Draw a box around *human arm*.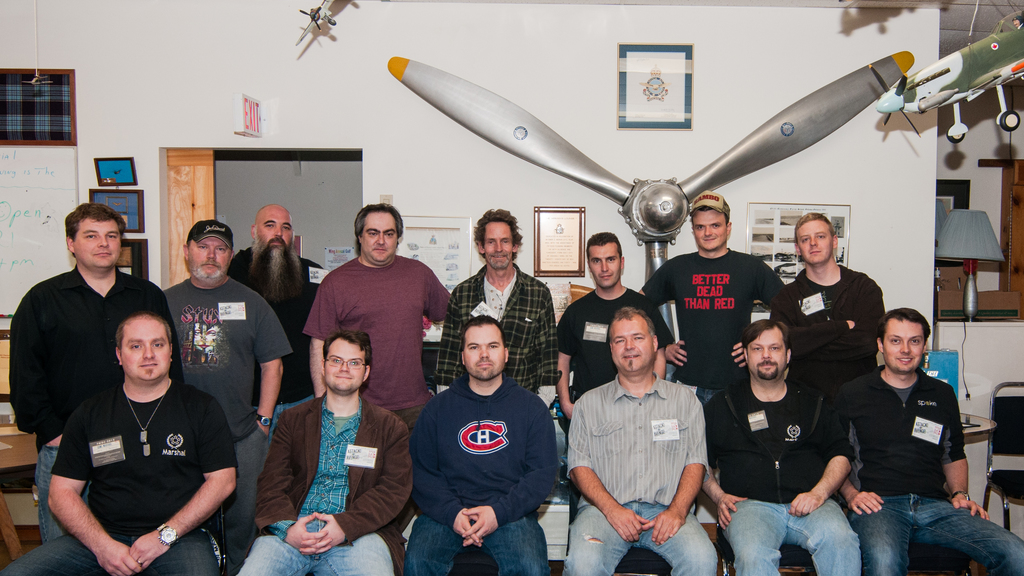
bbox=(637, 267, 691, 366).
